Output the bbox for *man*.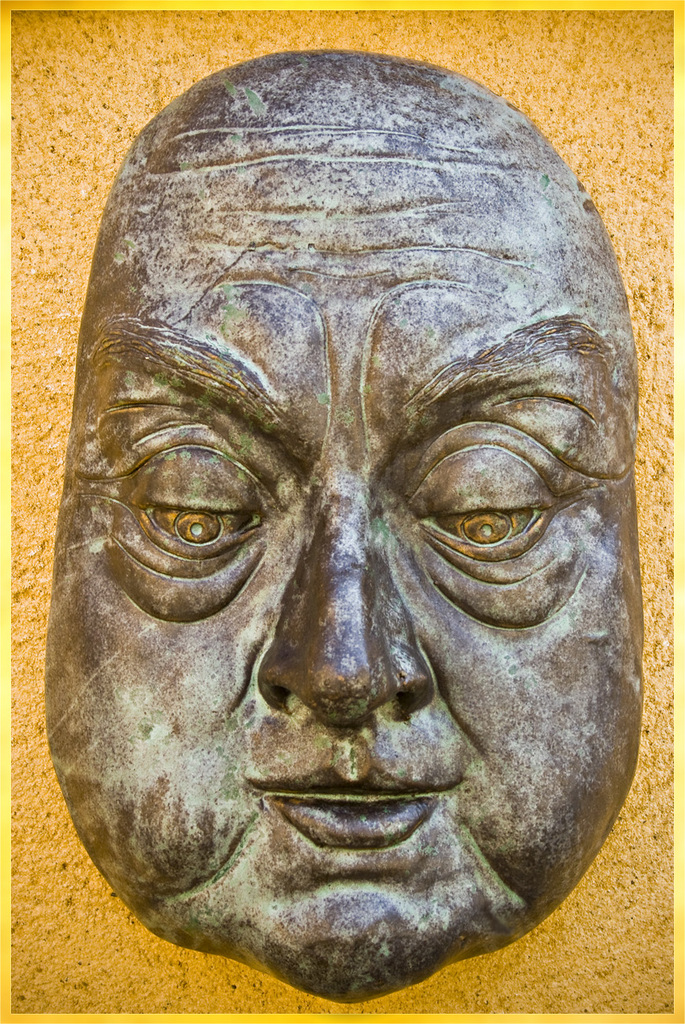
[x1=46, y1=50, x2=640, y2=1006].
